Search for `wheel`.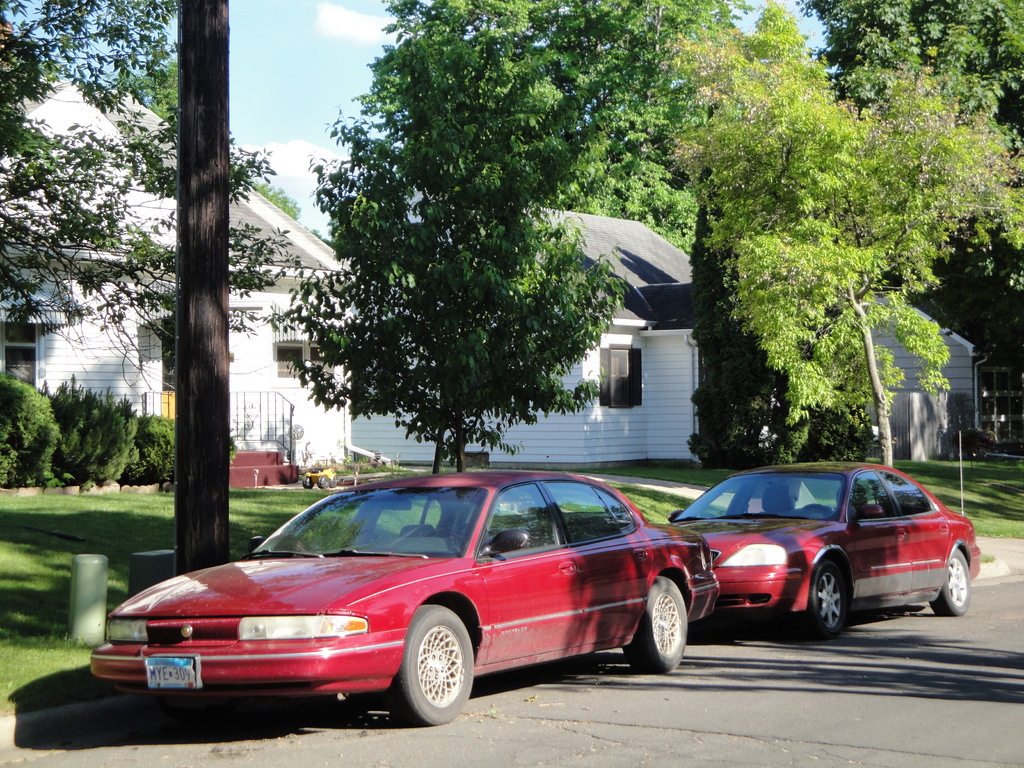
Found at detection(332, 474, 338, 487).
